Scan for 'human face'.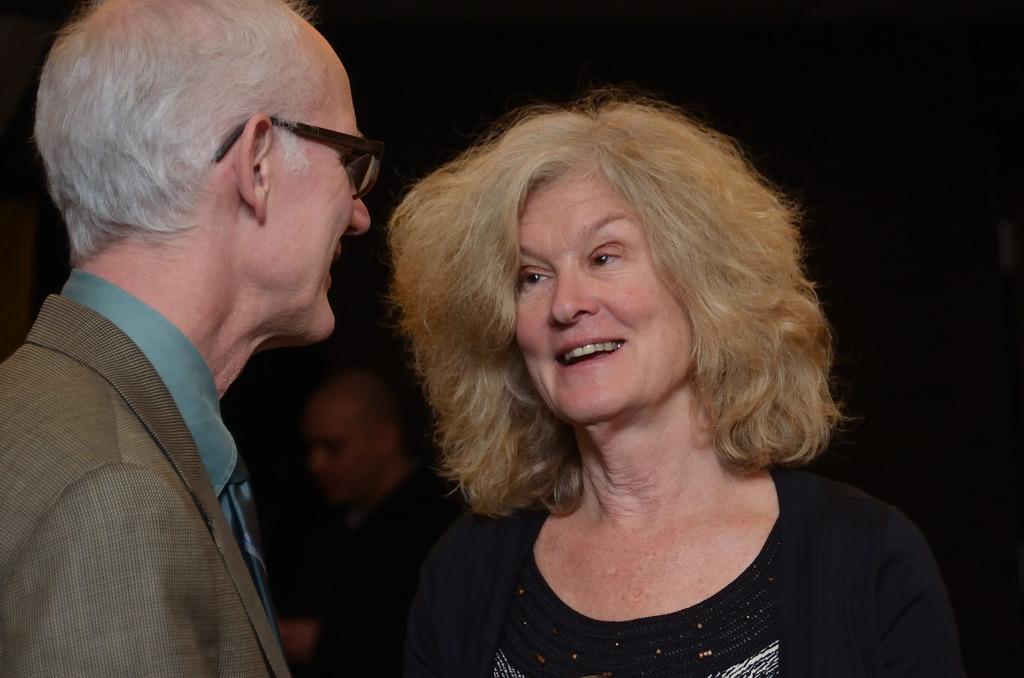
Scan result: crop(273, 55, 369, 357).
